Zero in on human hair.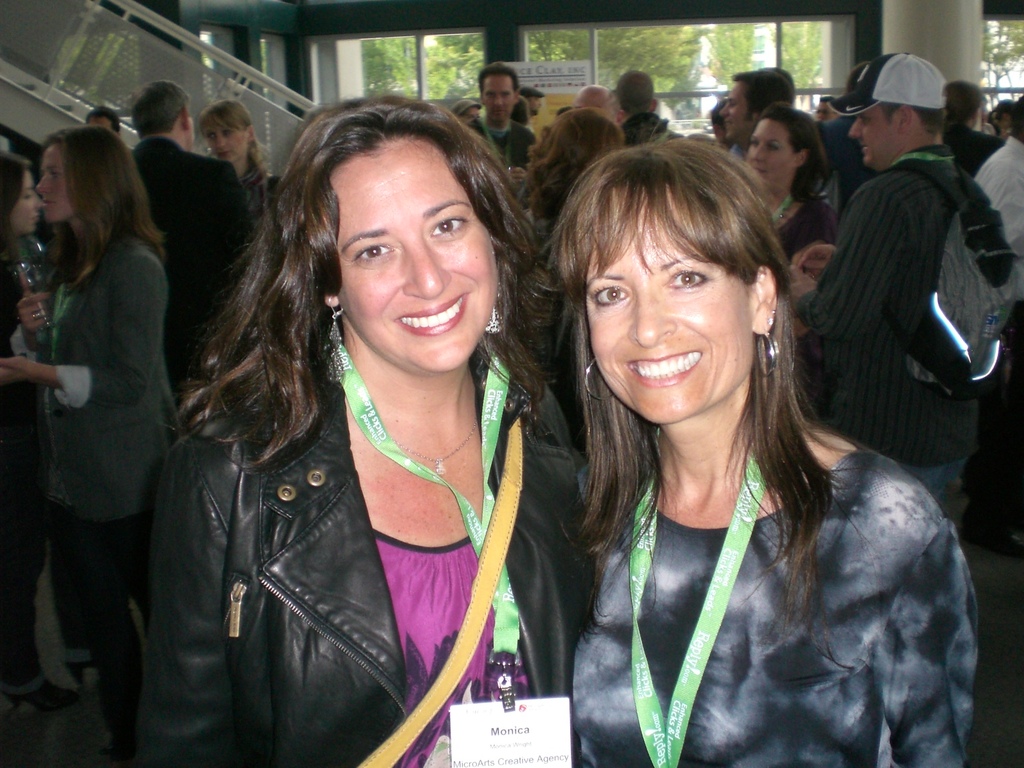
Zeroed in: (1008,94,1023,138).
